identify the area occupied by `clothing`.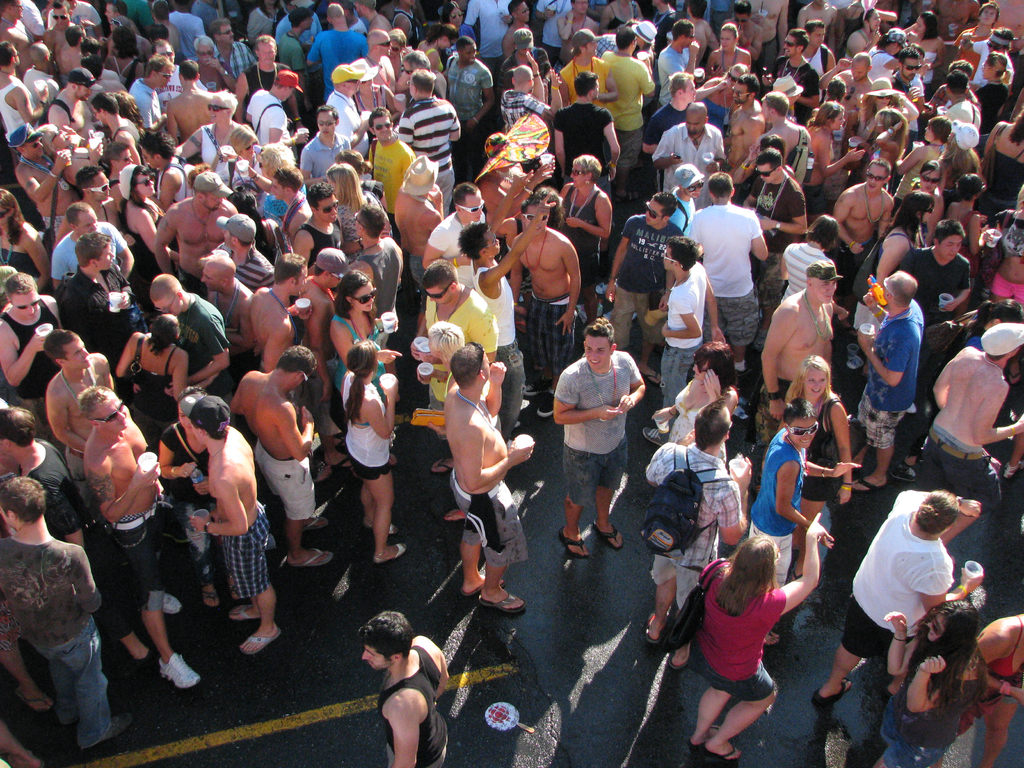
Area: region(757, 422, 802, 589).
